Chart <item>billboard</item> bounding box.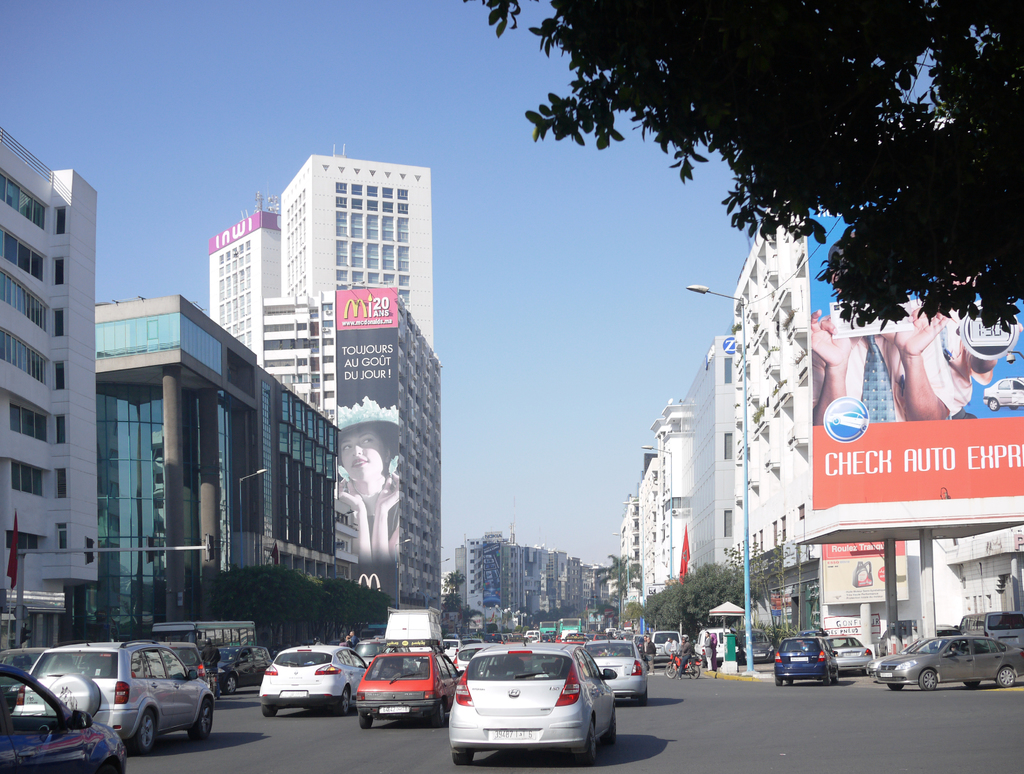
Charted: [819, 541, 909, 601].
